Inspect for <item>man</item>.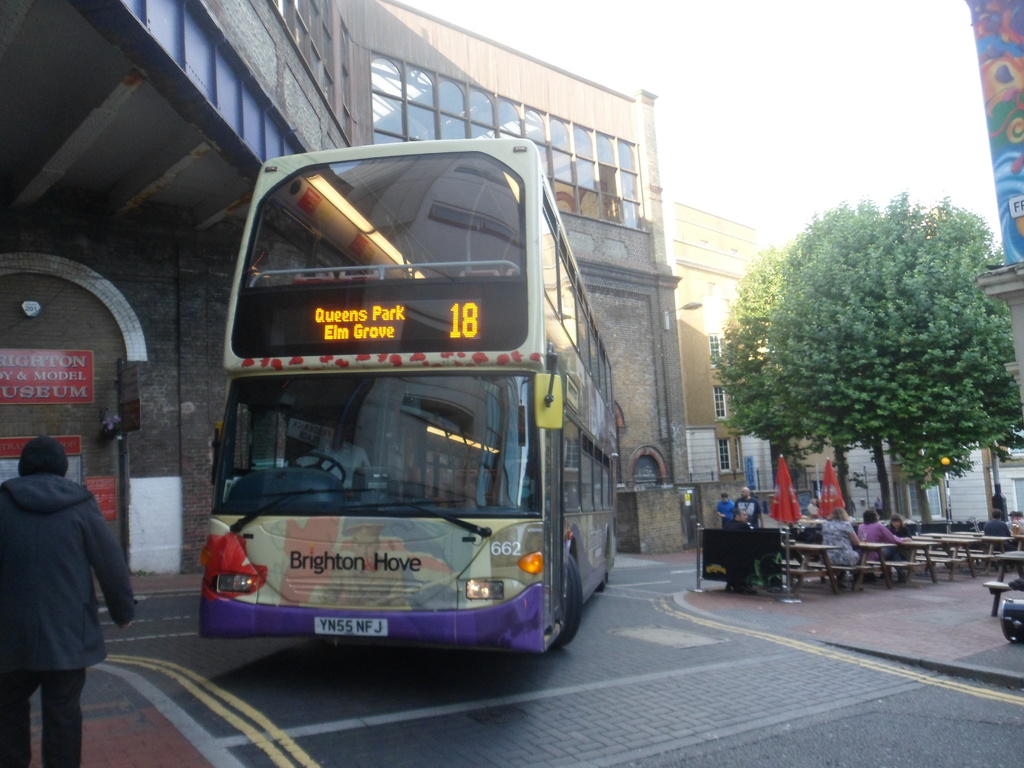
Inspection: rect(985, 509, 1010, 542).
